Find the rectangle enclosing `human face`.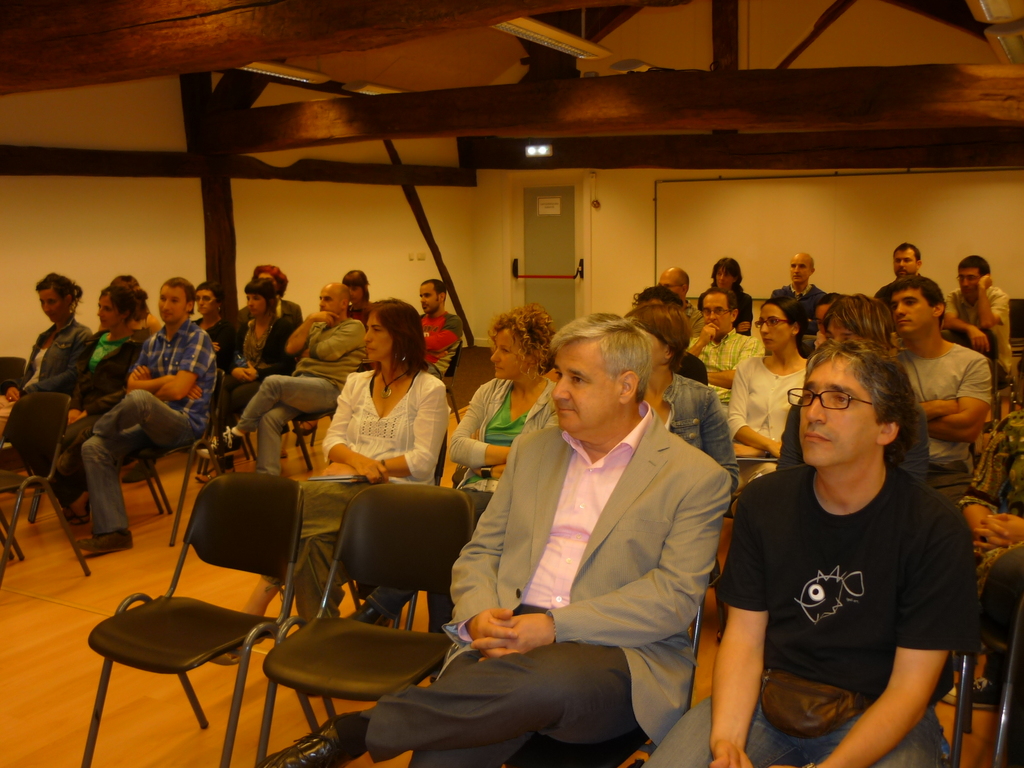
rect(760, 309, 788, 352).
